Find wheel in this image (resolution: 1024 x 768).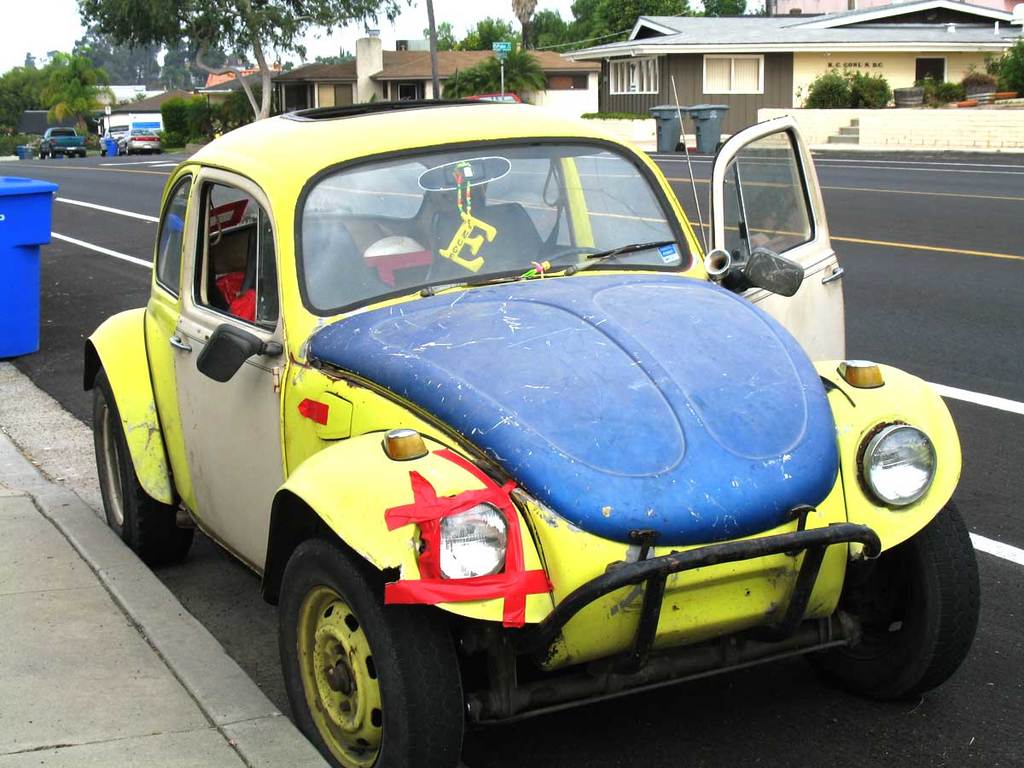
l=66, t=148, r=74, b=160.
